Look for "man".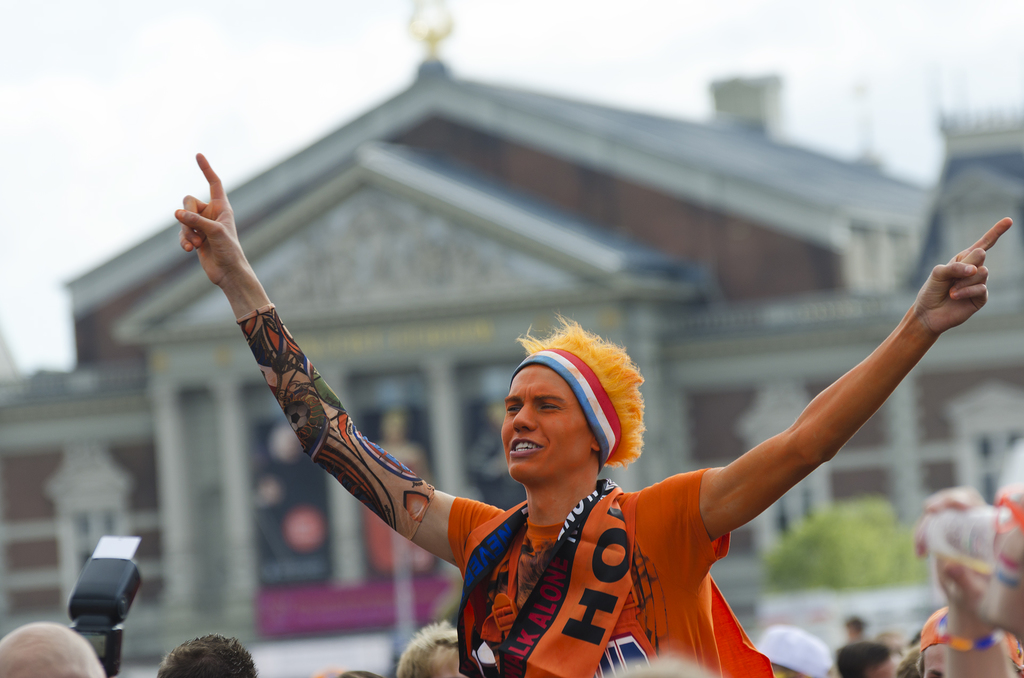
Found: [x1=157, y1=632, x2=261, y2=677].
